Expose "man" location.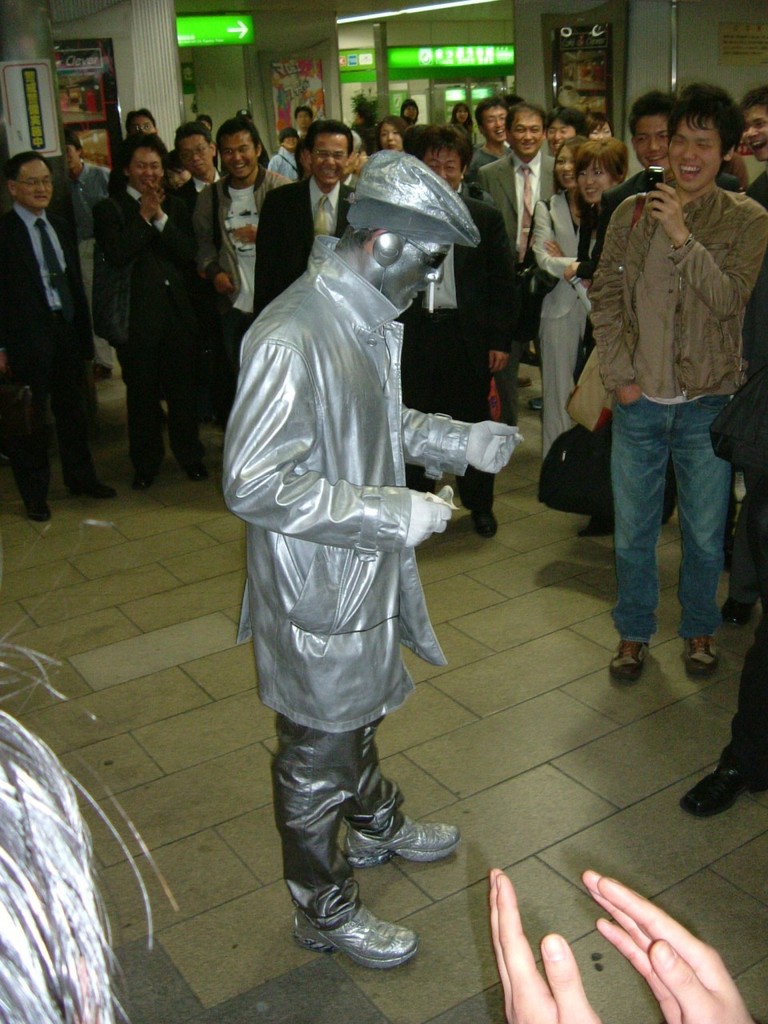
Exposed at bbox(475, 102, 561, 286).
